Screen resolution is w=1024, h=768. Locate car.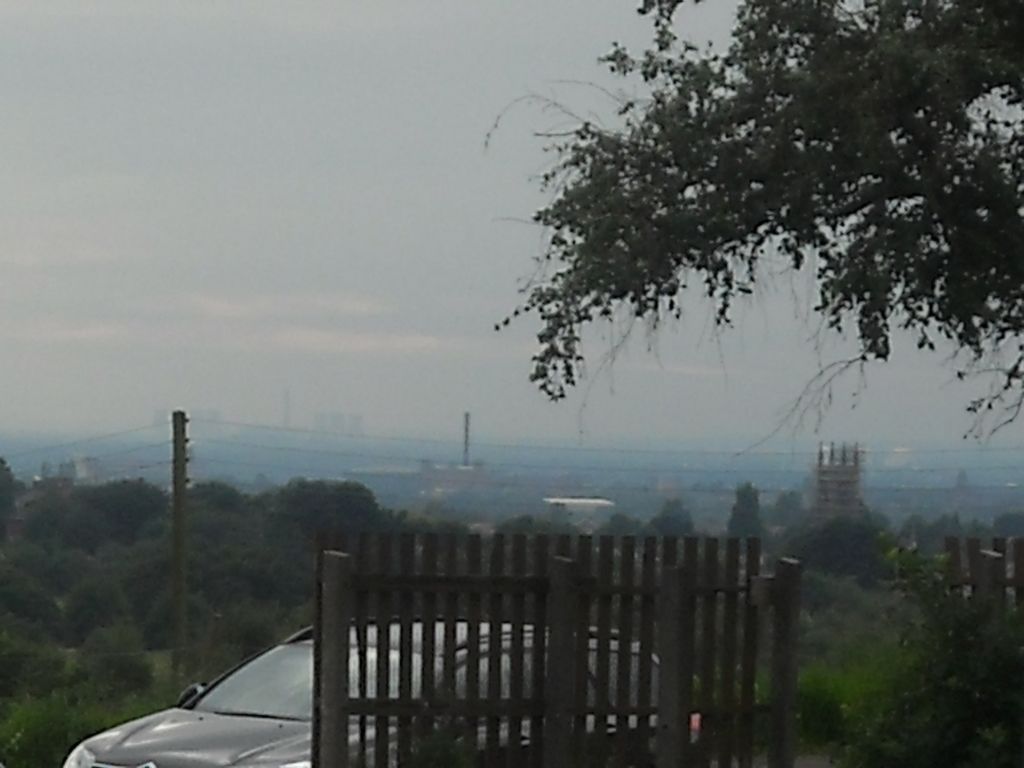
pyautogui.locateOnScreen(61, 612, 701, 767).
